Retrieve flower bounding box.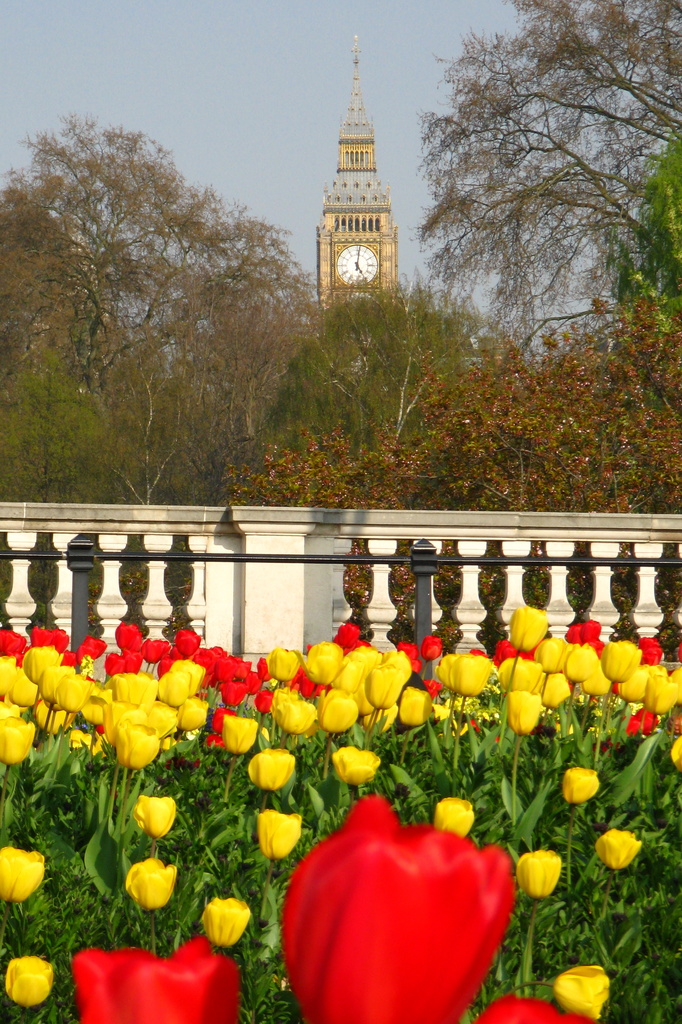
Bounding box: box(432, 796, 479, 839).
